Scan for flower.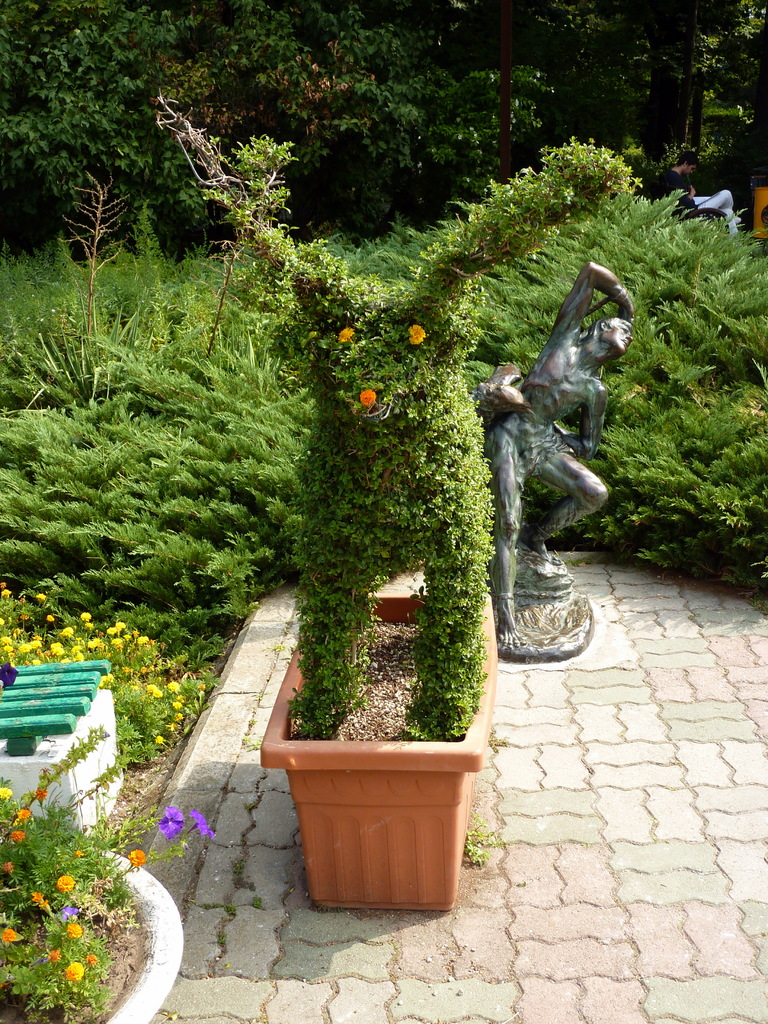
Scan result: 48/949/61/963.
